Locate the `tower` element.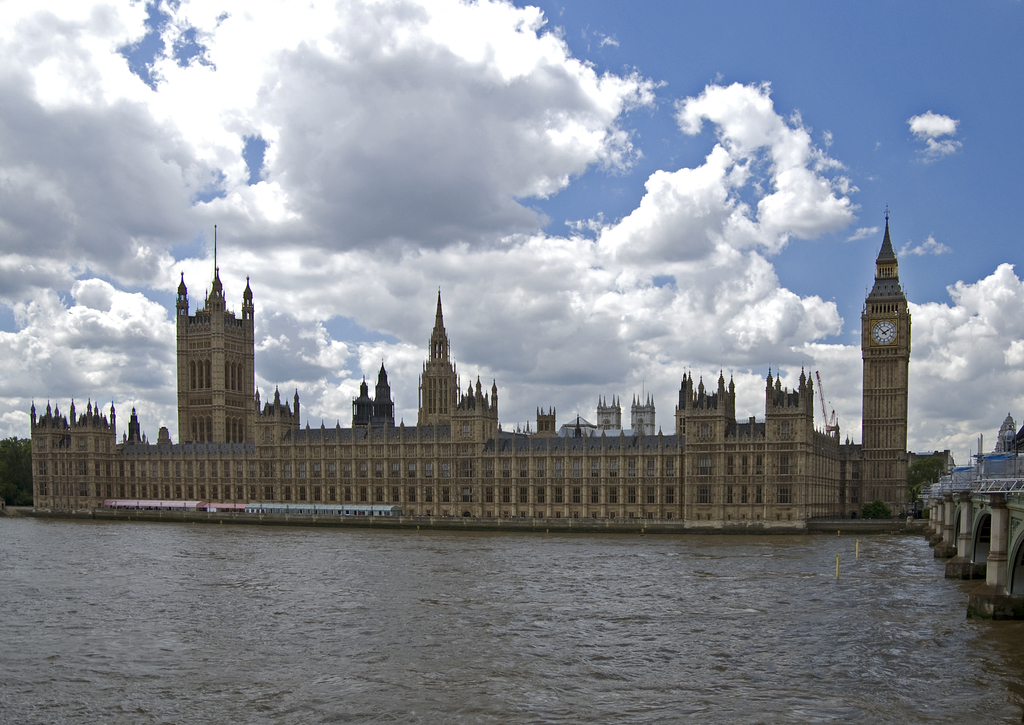
Element bbox: box(599, 398, 621, 434).
